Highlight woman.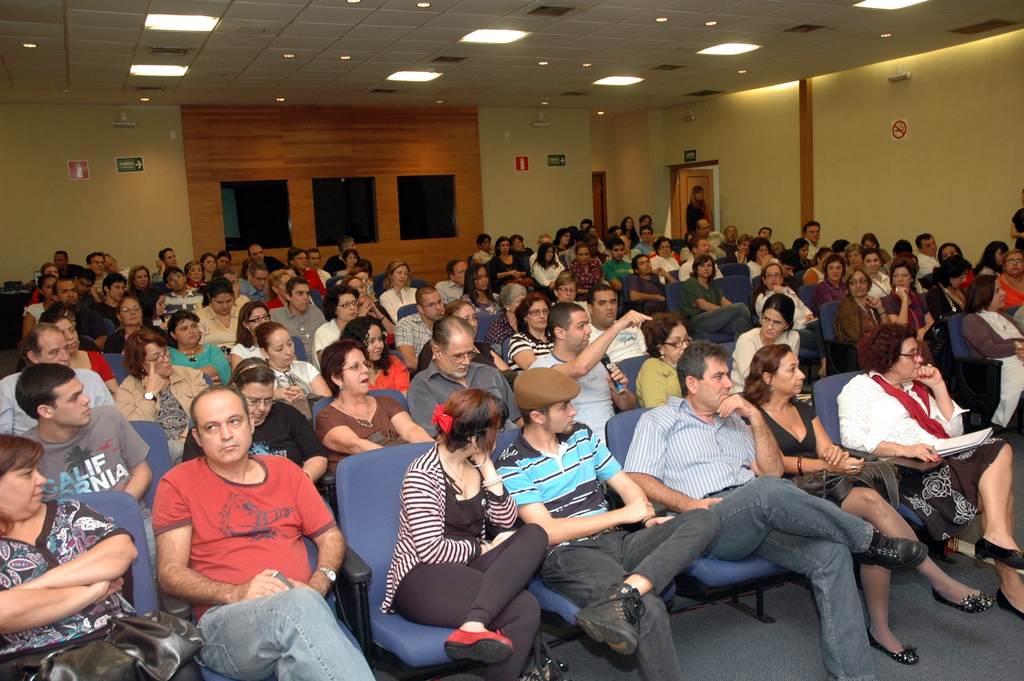
Highlighted region: (383, 376, 536, 669).
